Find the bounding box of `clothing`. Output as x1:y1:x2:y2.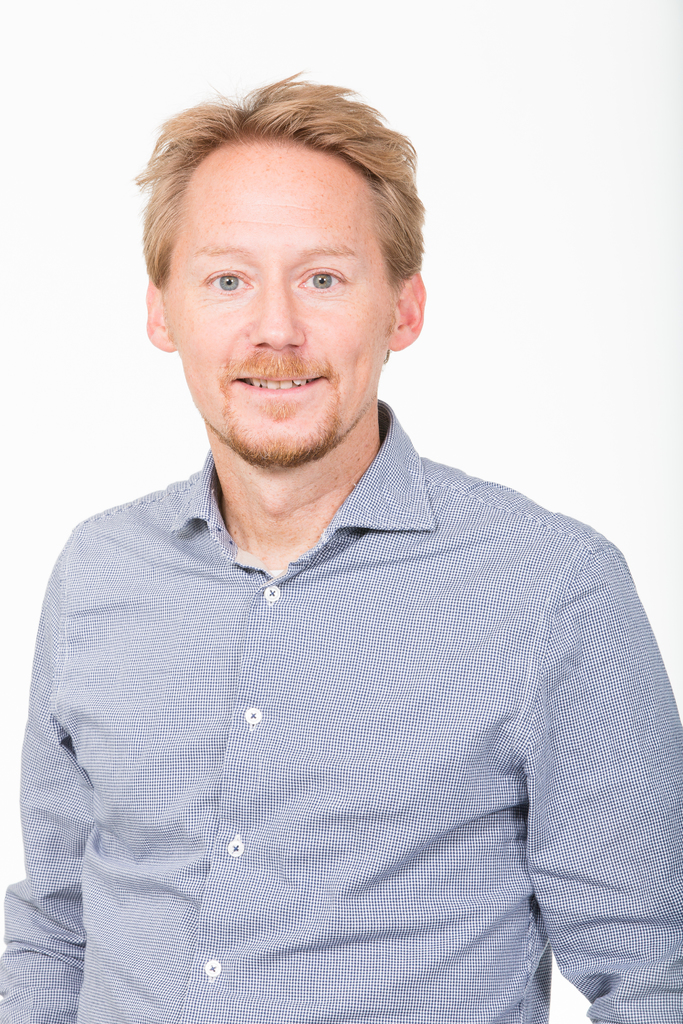
19:351:659:1020.
